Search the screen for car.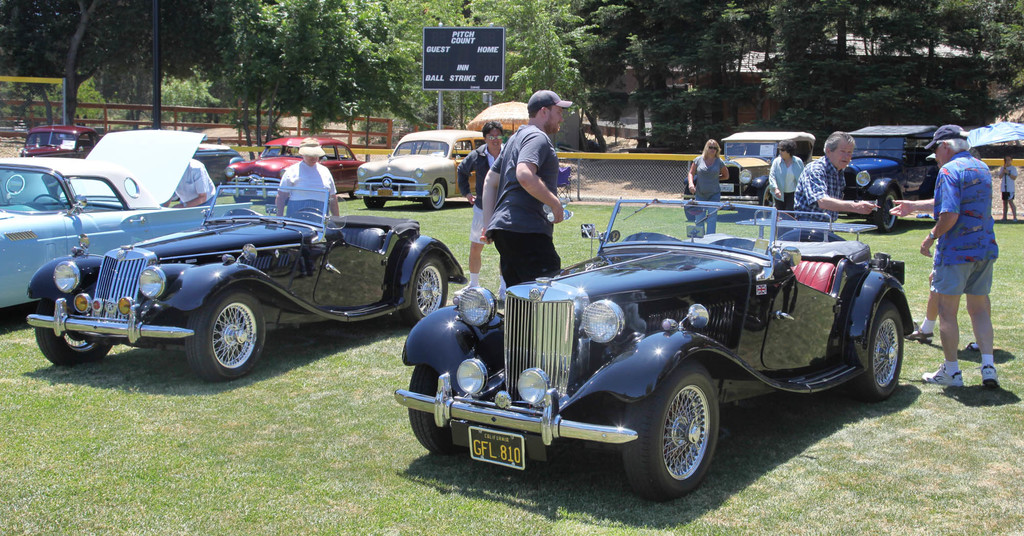
Found at <region>394, 199, 916, 505</region>.
